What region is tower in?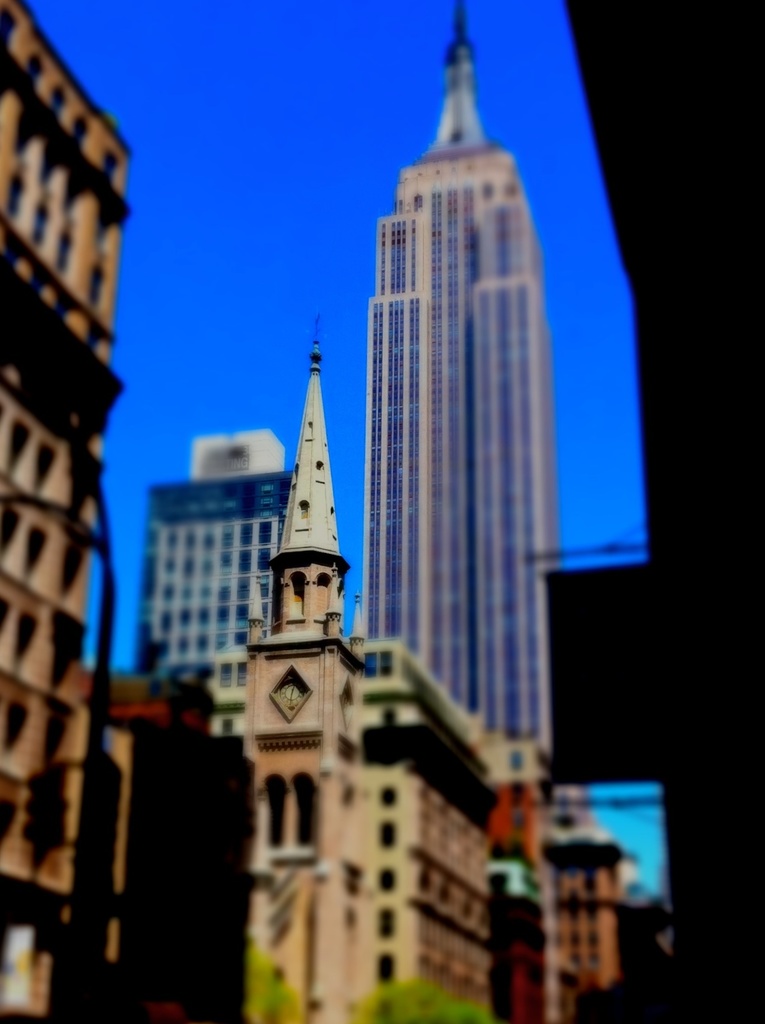
[left=358, top=4, right=564, bottom=781].
